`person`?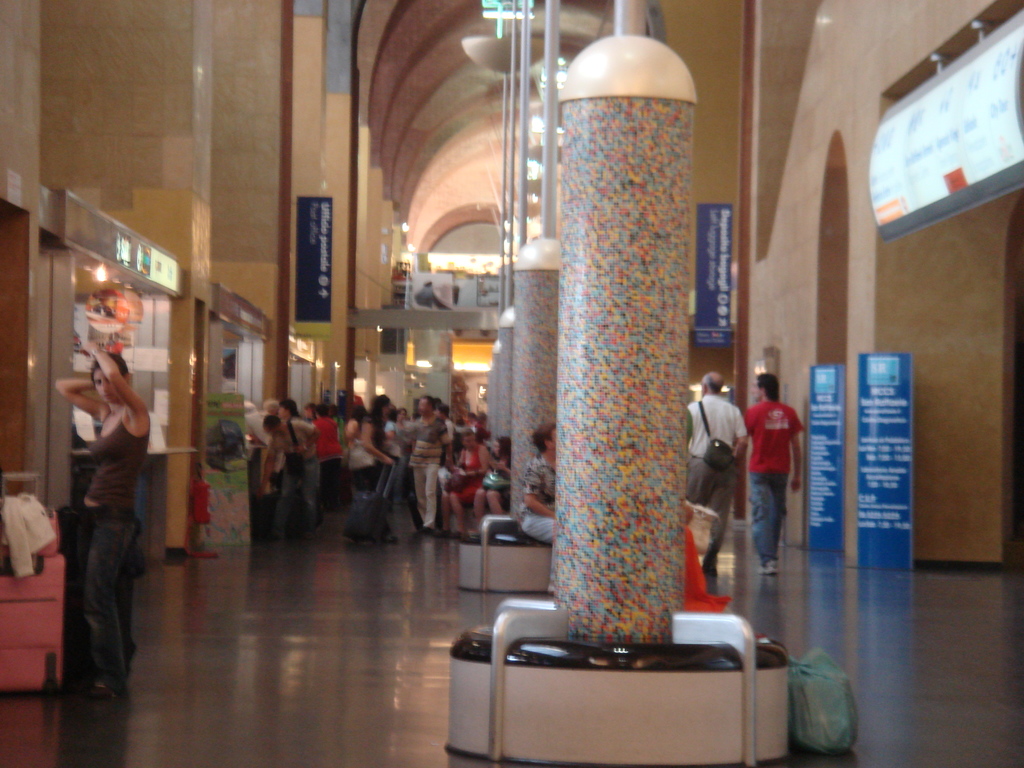
detection(516, 420, 559, 546)
